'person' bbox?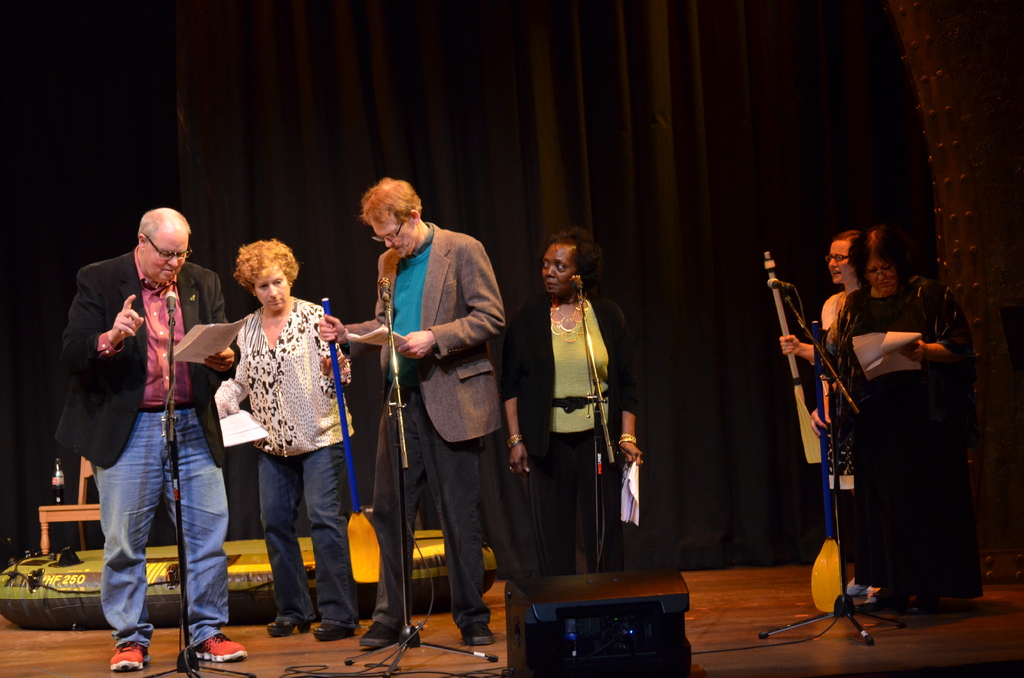
x1=806 y1=222 x2=973 y2=622
